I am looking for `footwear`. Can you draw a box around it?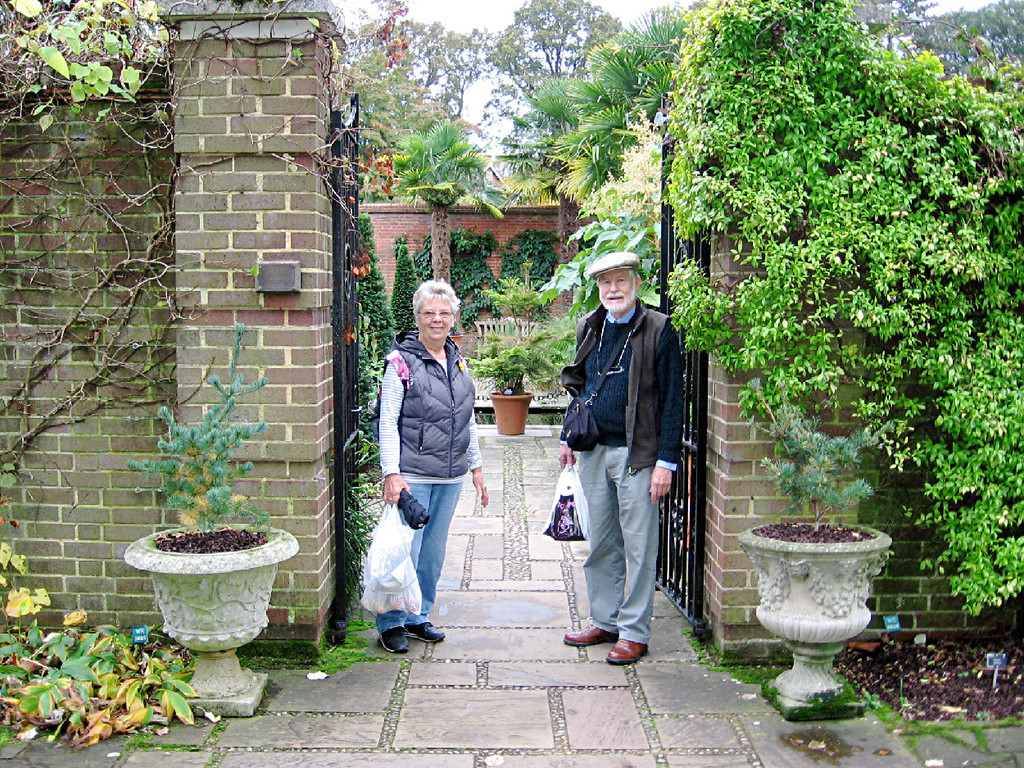
Sure, the bounding box is pyautogui.locateOnScreen(562, 625, 617, 644).
